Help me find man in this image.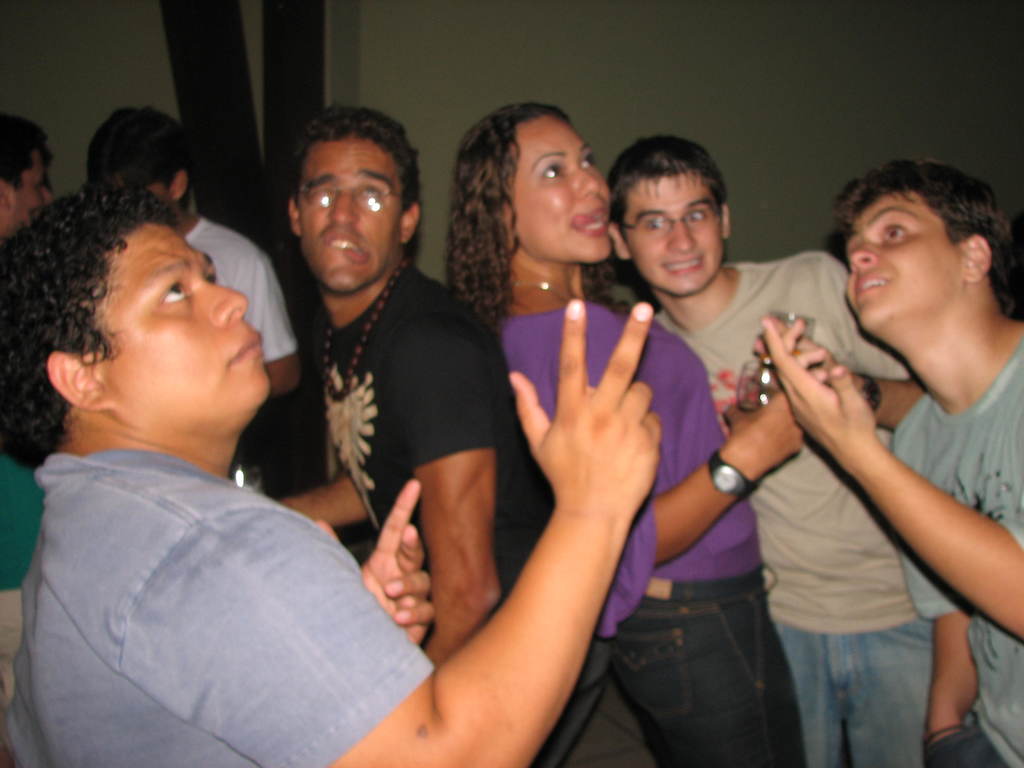
Found it: crop(612, 133, 943, 767).
